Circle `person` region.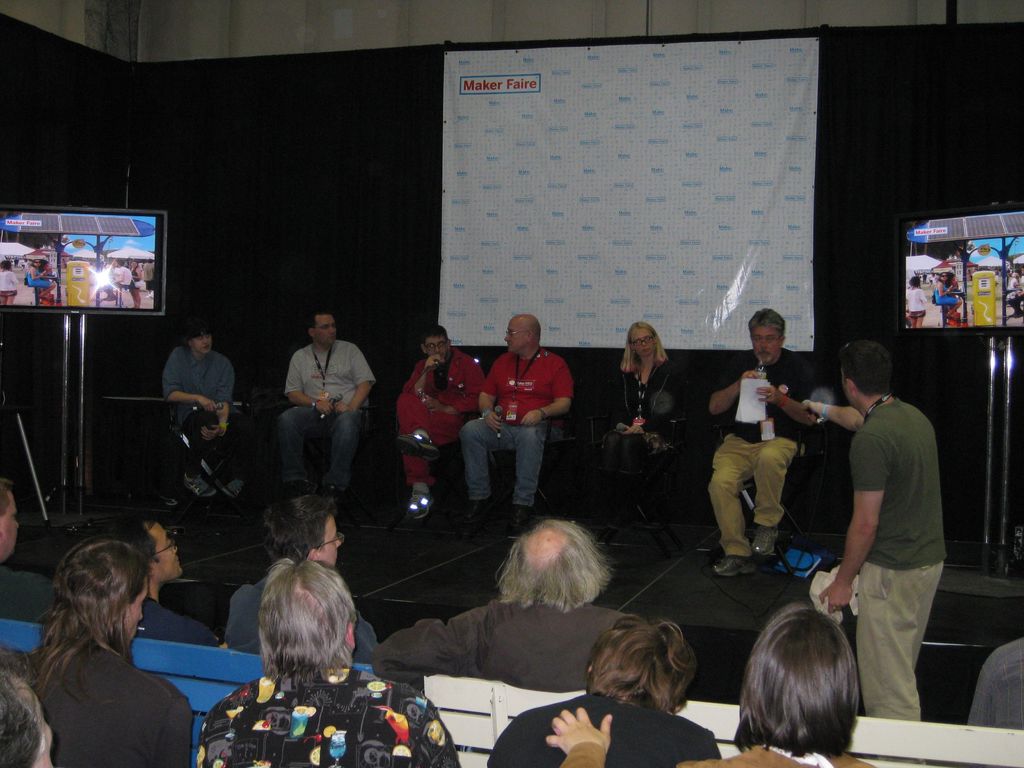
Region: (0,474,44,621).
